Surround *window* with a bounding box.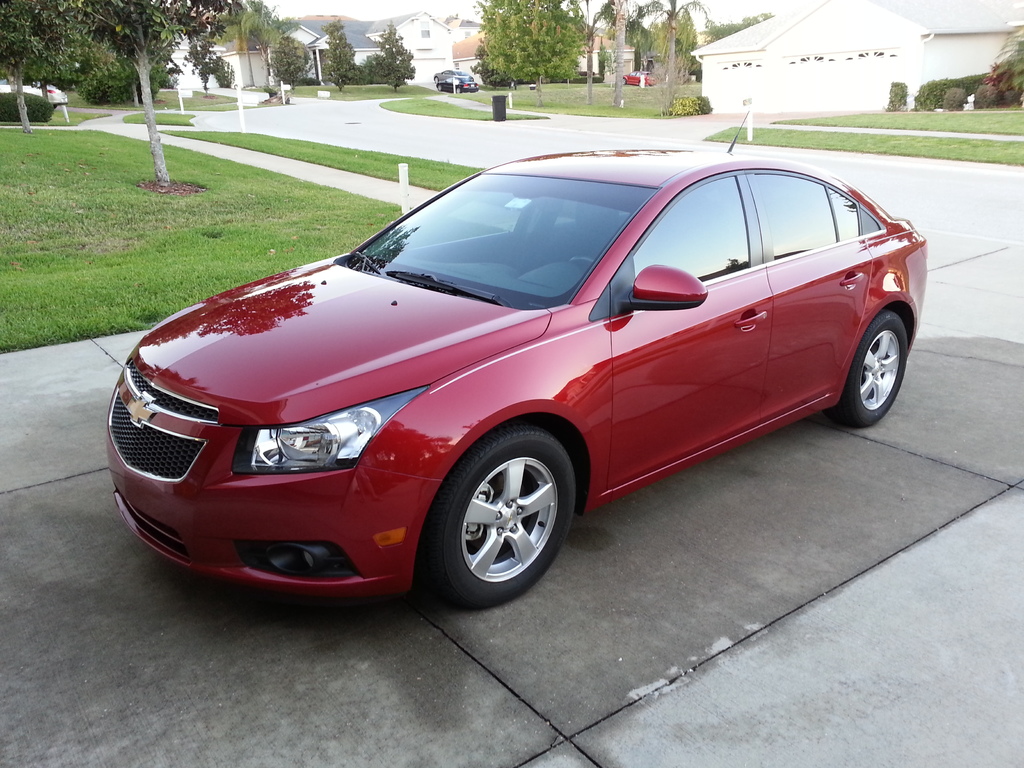
crop(636, 171, 756, 285).
